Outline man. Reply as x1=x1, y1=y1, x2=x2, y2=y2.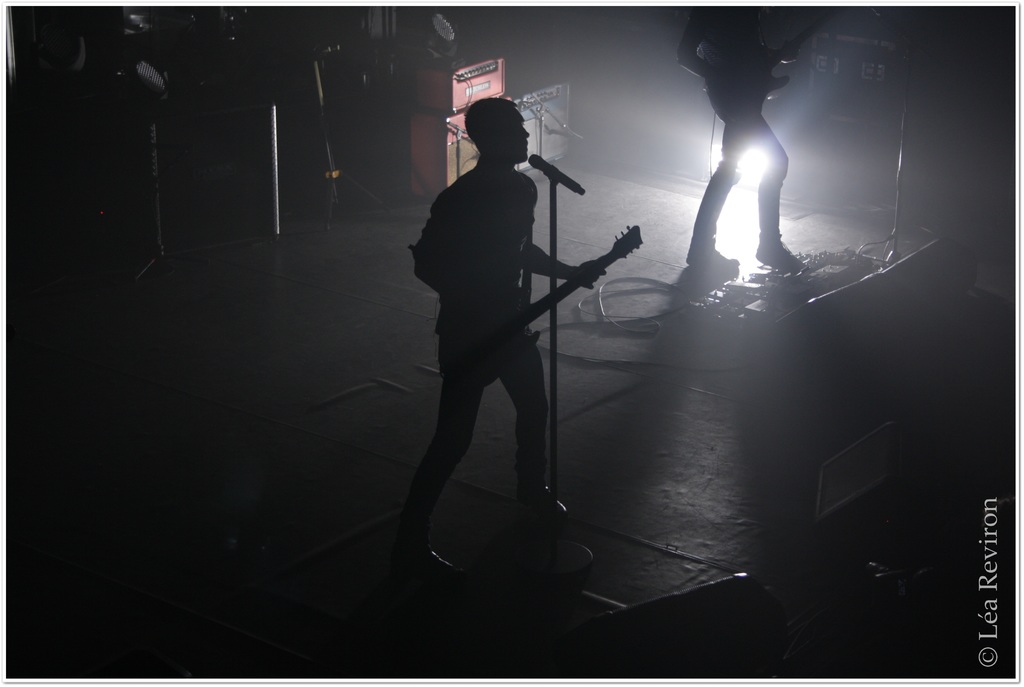
x1=406, y1=88, x2=614, y2=568.
